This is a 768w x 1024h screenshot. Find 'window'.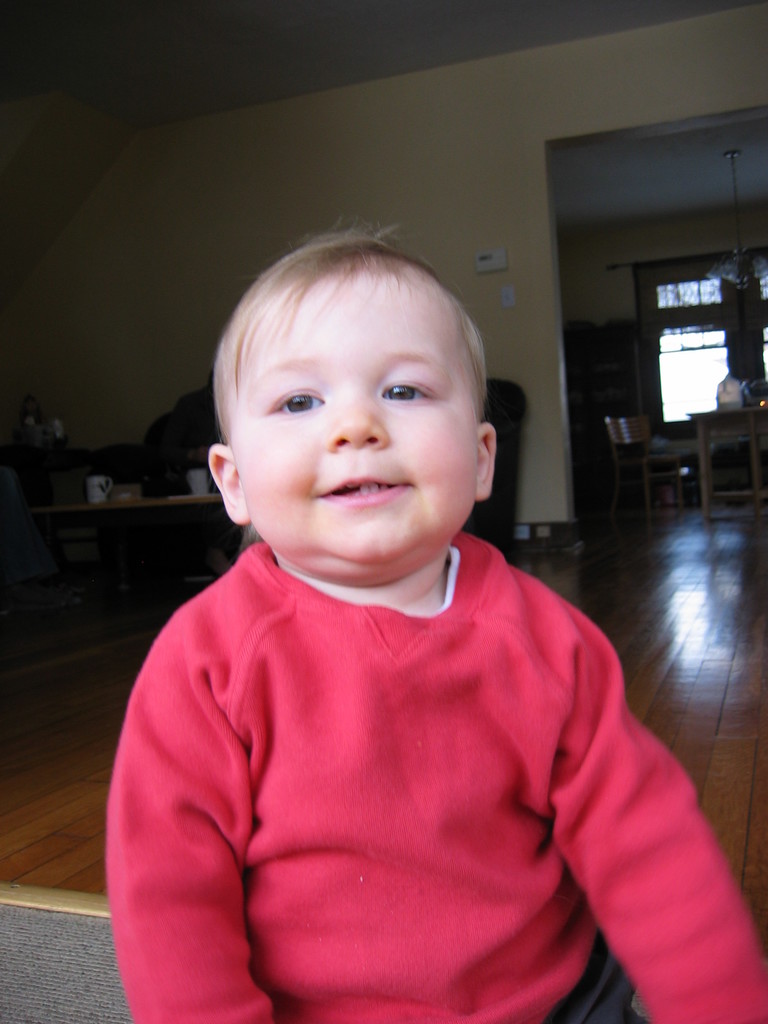
Bounding box: x1=621, y1=252, x2=767, y2=423.
